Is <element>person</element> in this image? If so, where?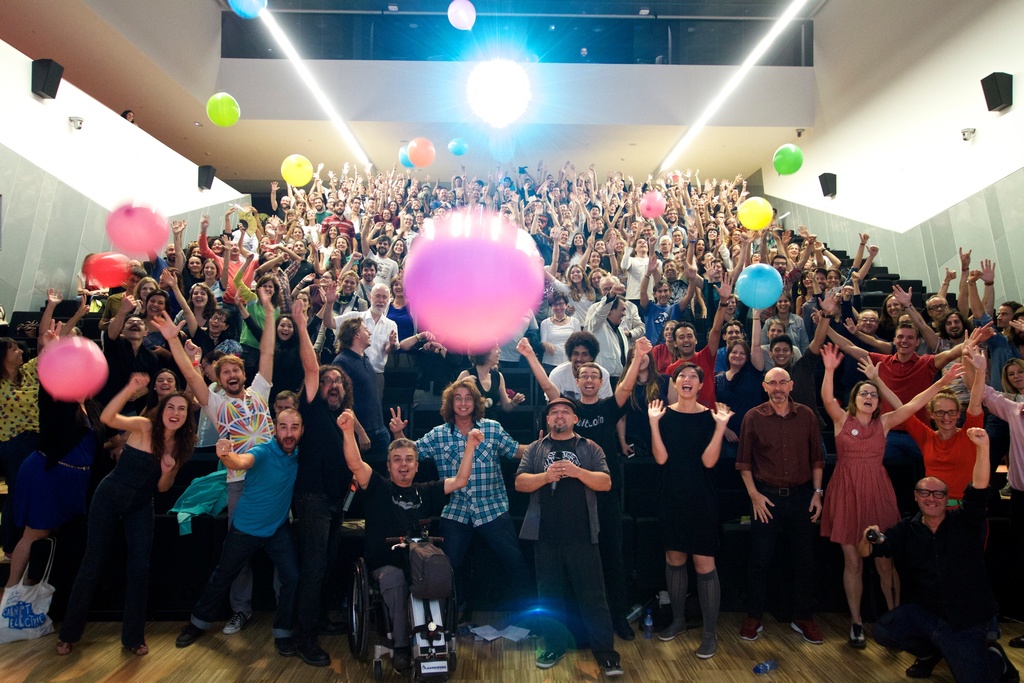
Yes, at [left=406, top=197, right=425, bottom=220].
